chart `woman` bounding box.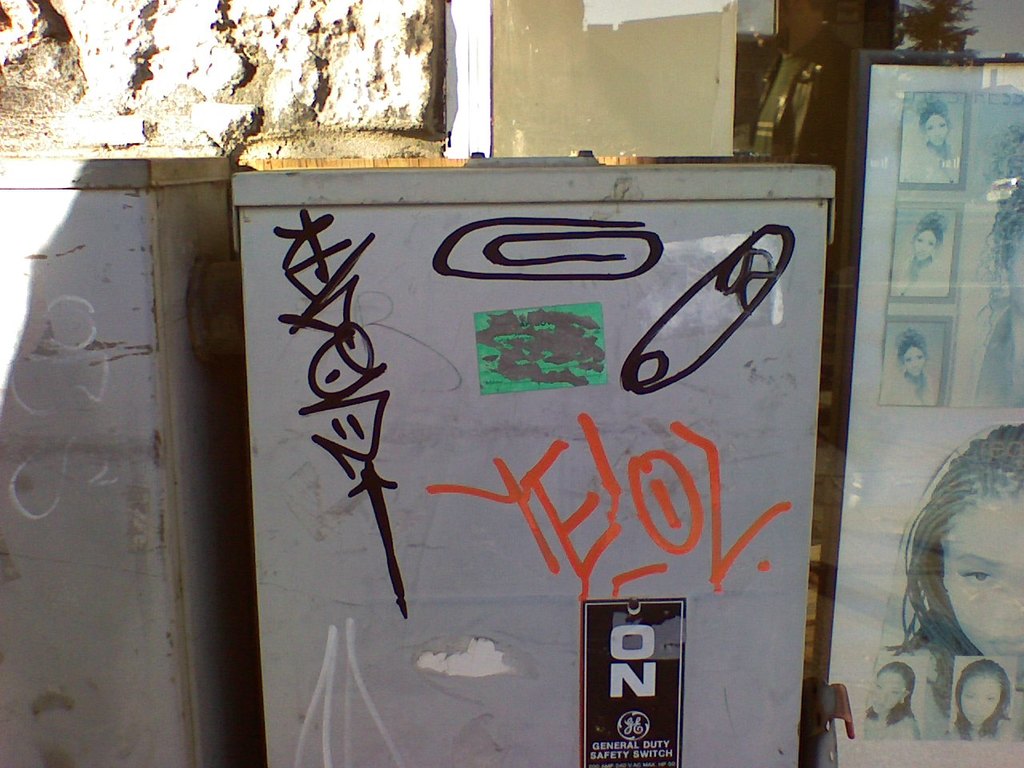
Charted: l=918, t=95, r=957, b=165.
